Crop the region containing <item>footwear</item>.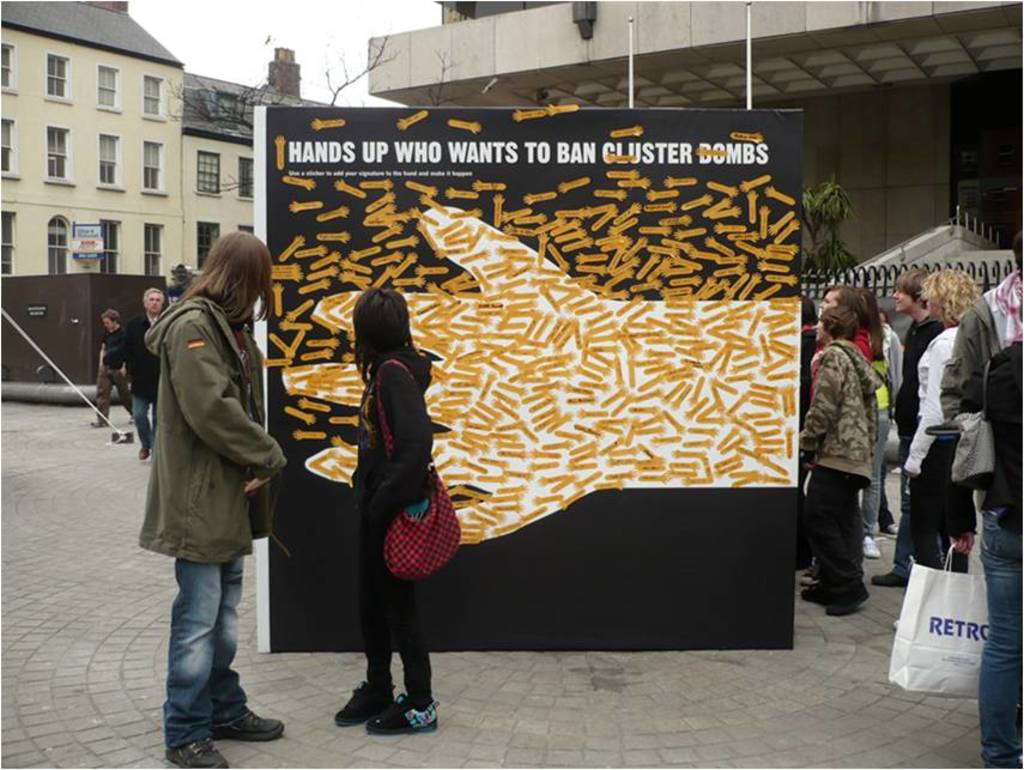
Crop region: l=165, t=733, r=228, b=769.
